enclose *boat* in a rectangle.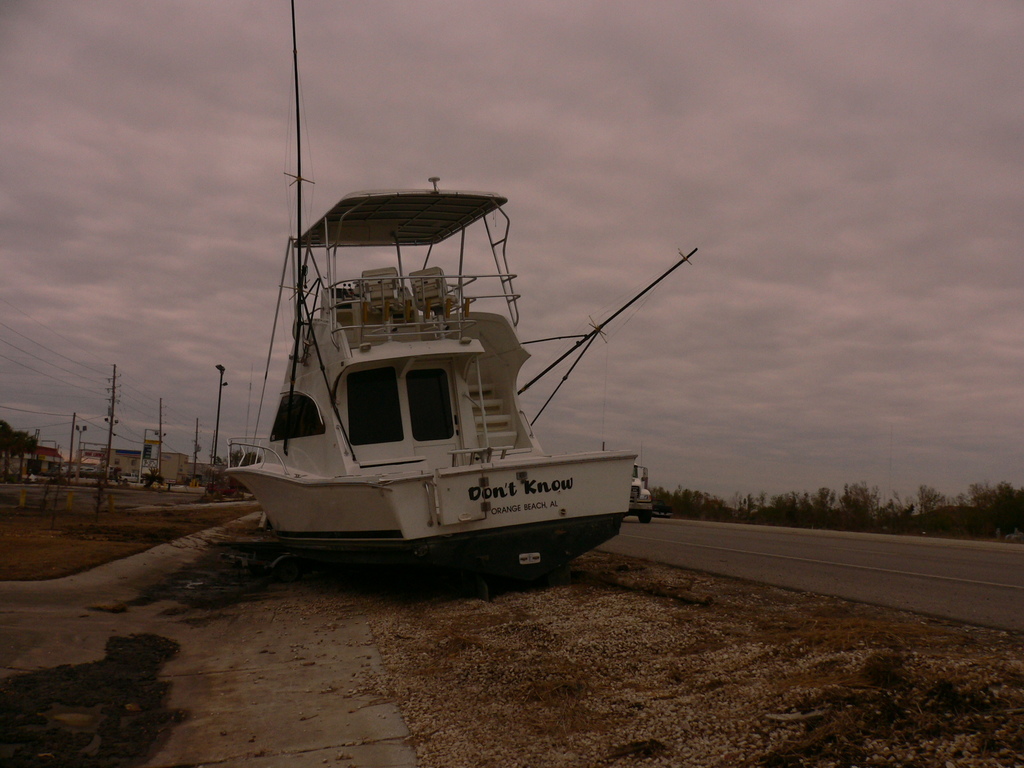
bbox=(215, 0, 706, 611).
